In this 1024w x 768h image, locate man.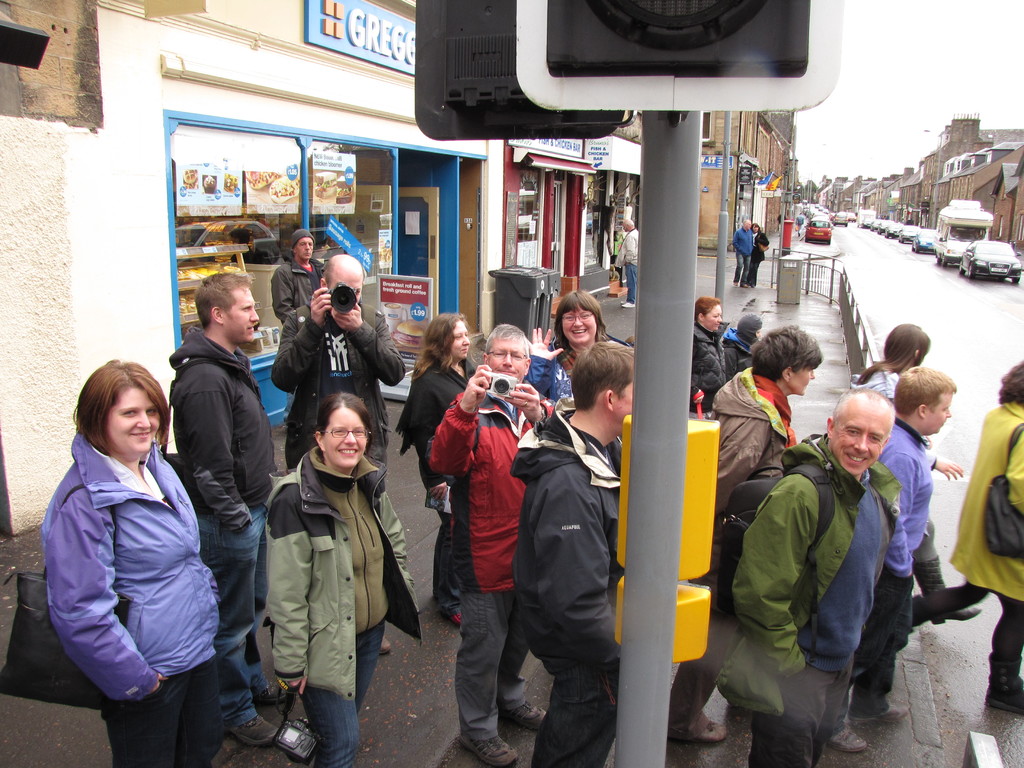
Bounding box: 505 337 624 767.
